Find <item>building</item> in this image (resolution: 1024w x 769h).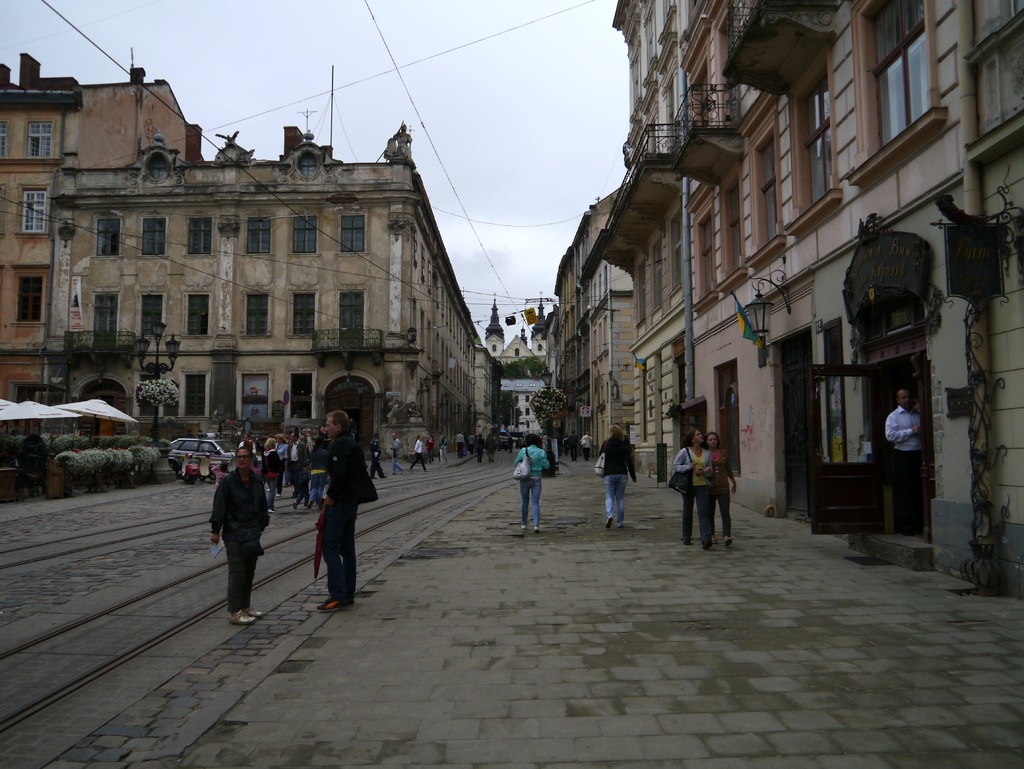
Rect(683, 0, 969, 556).
